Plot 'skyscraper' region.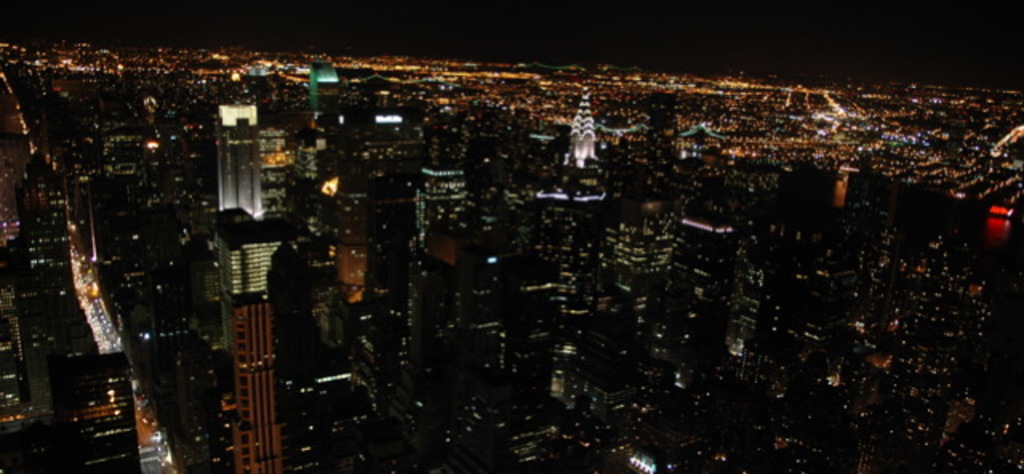
Plotted at 221/298/286/472.
